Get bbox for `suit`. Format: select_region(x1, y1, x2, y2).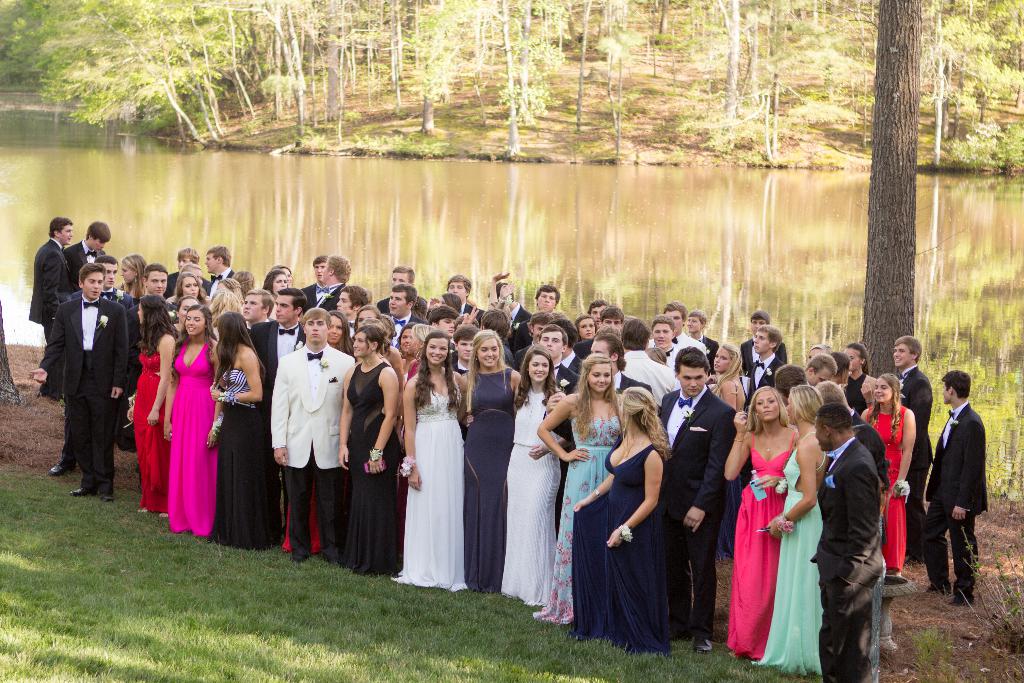
select_region(37, 255, 125, 495).
